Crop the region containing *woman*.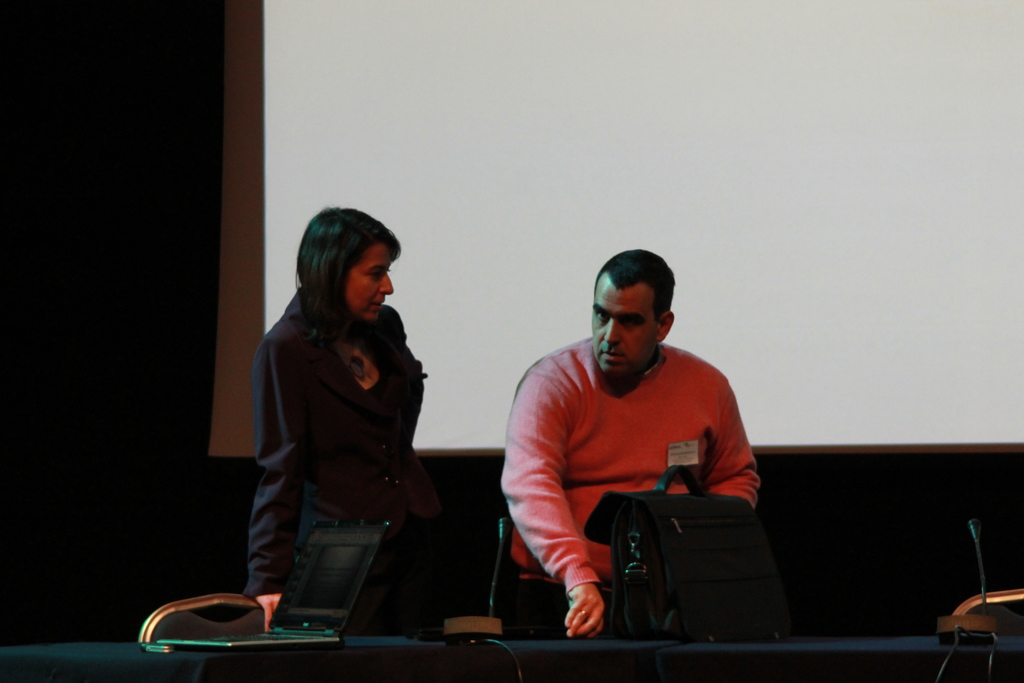
Crop region: [x1=222, y1=190, x2=460, y2=682].
